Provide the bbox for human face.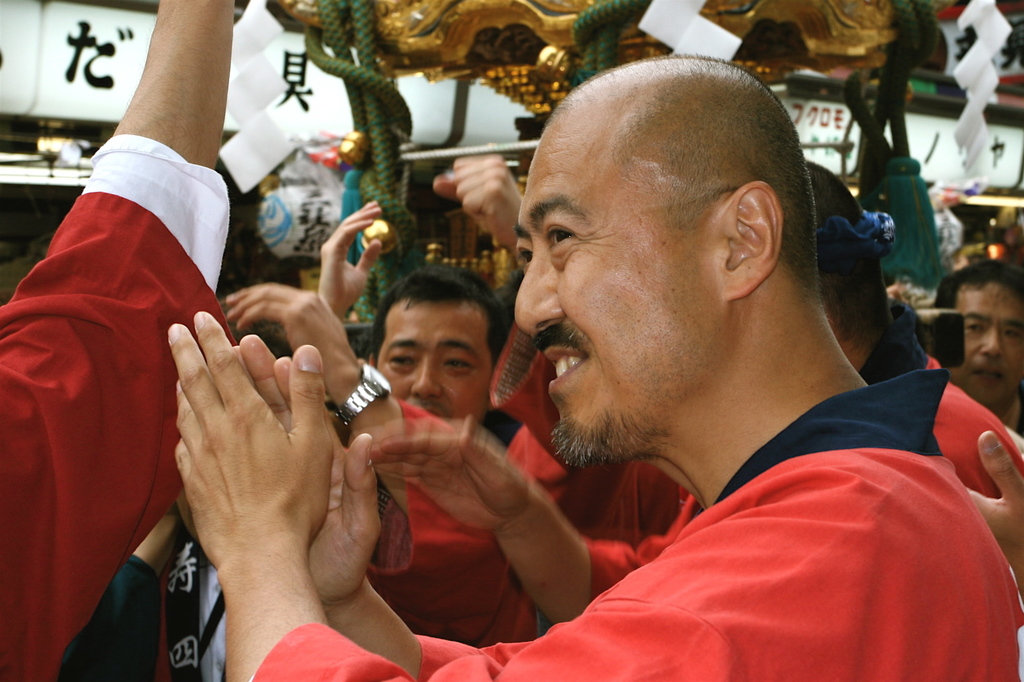
locate(515, 116, 730, 465).
